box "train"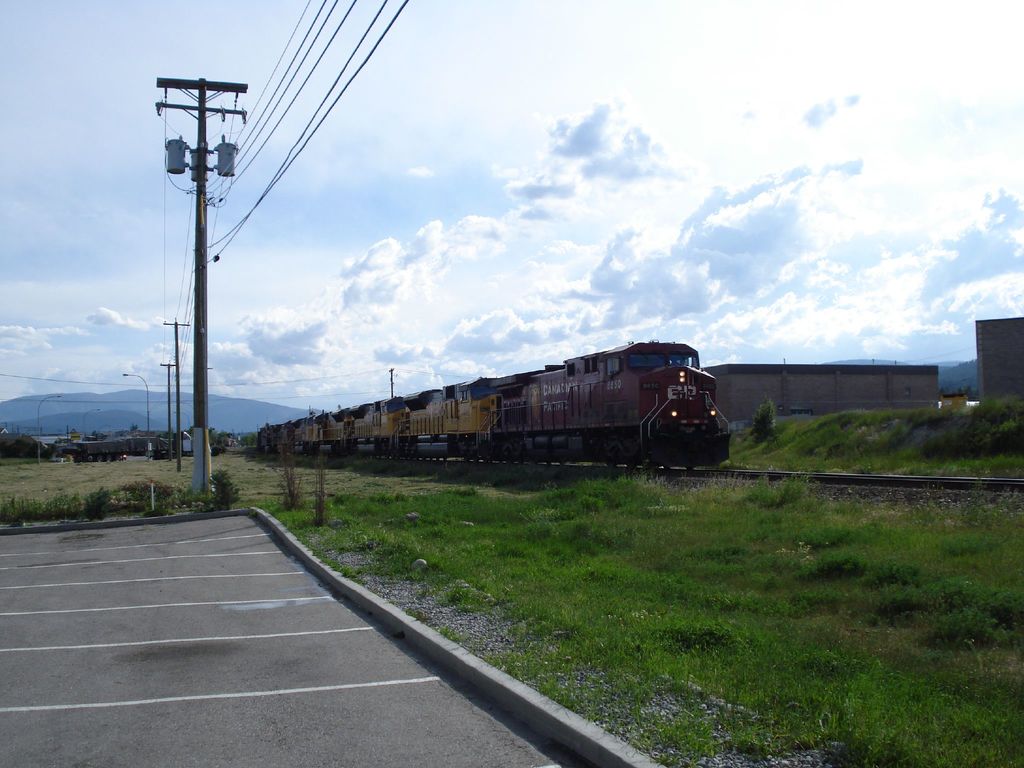
<box>256,338,735,471</box>
